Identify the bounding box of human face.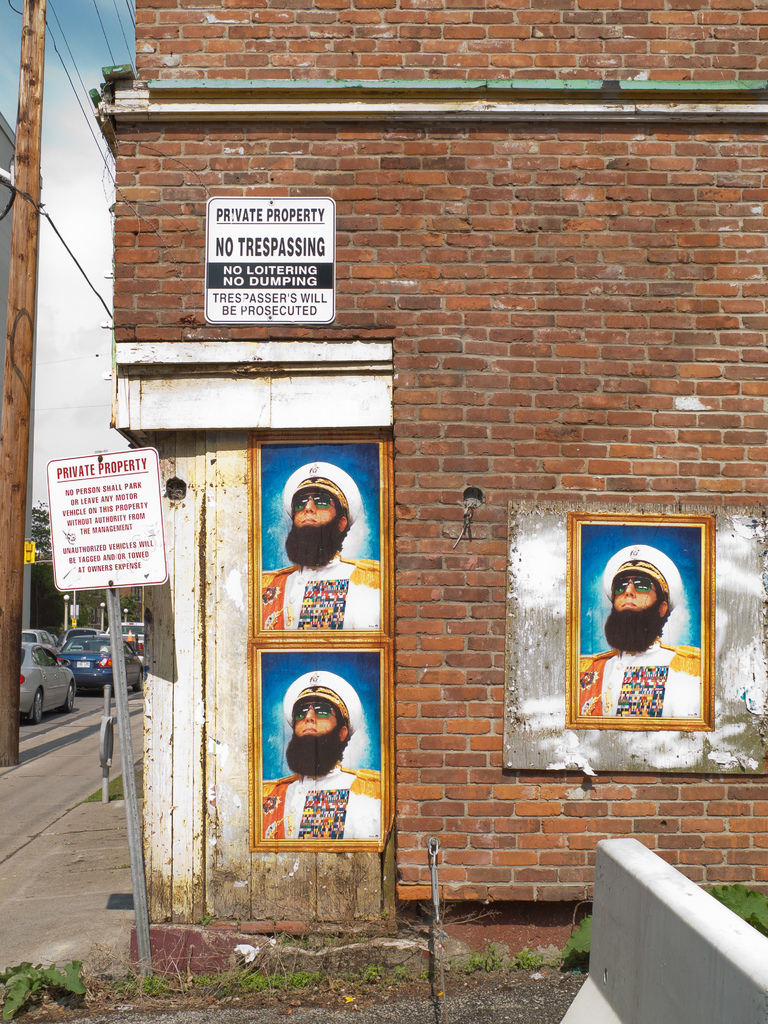
locate(284, 706, 348, 772).
